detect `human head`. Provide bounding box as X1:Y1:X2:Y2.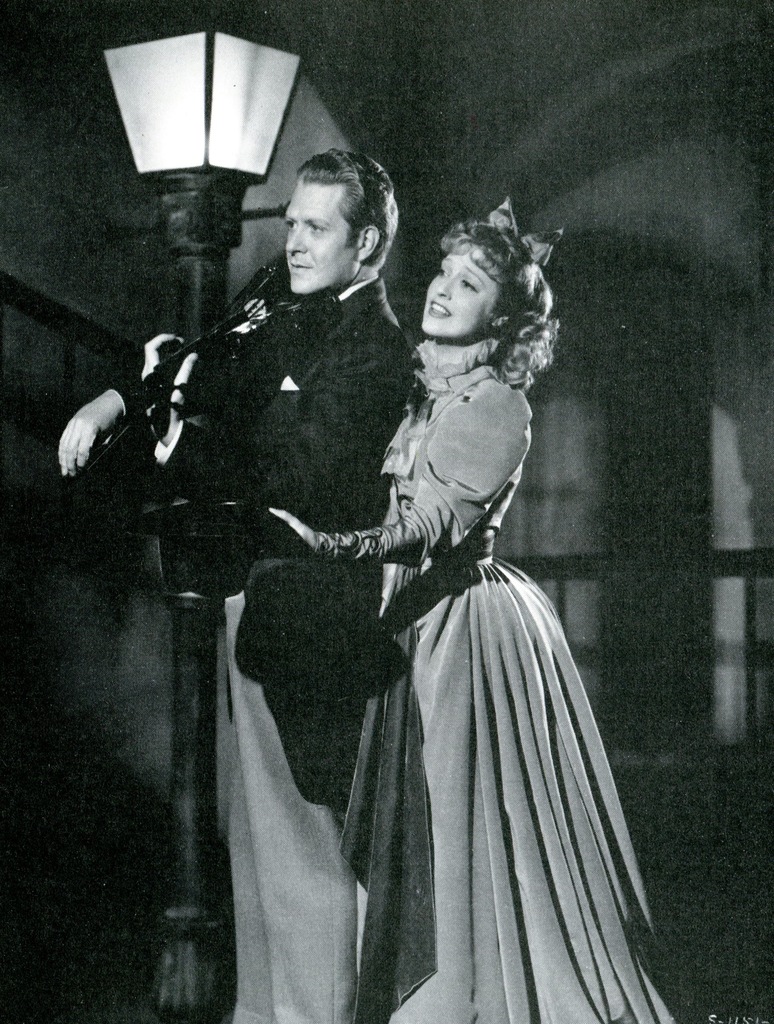
421:218:536:335.
